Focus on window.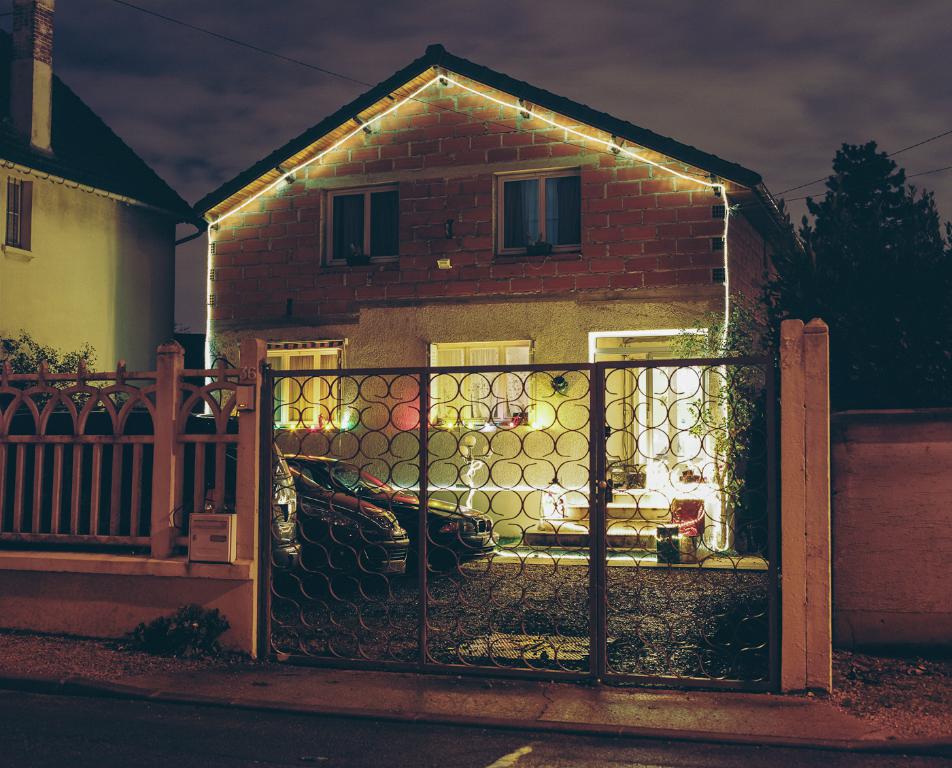
Focused at <box>3,176,35,258</box>.
